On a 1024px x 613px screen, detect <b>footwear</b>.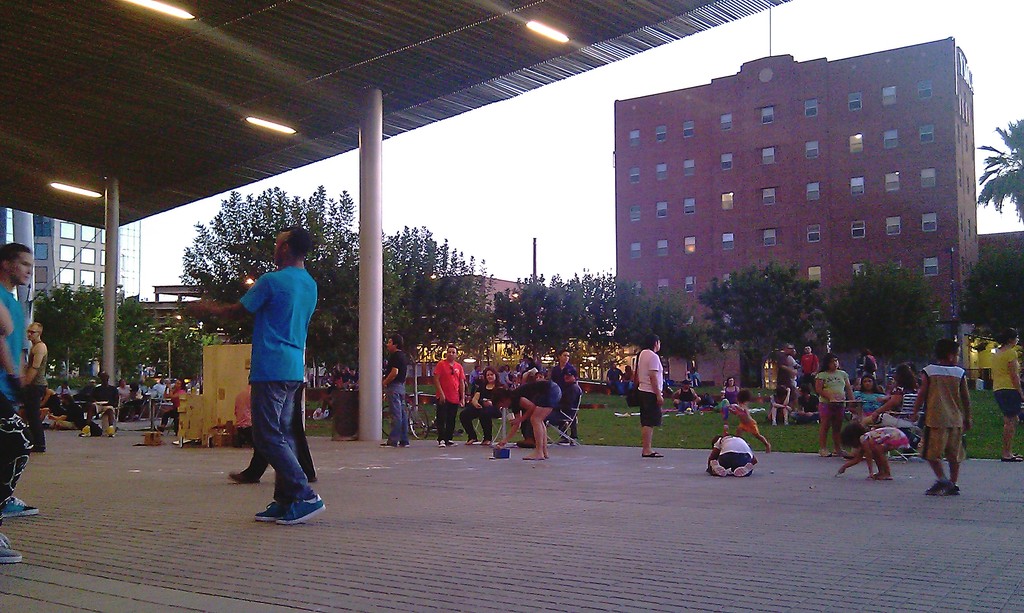
(379, 439, 396, 449).
